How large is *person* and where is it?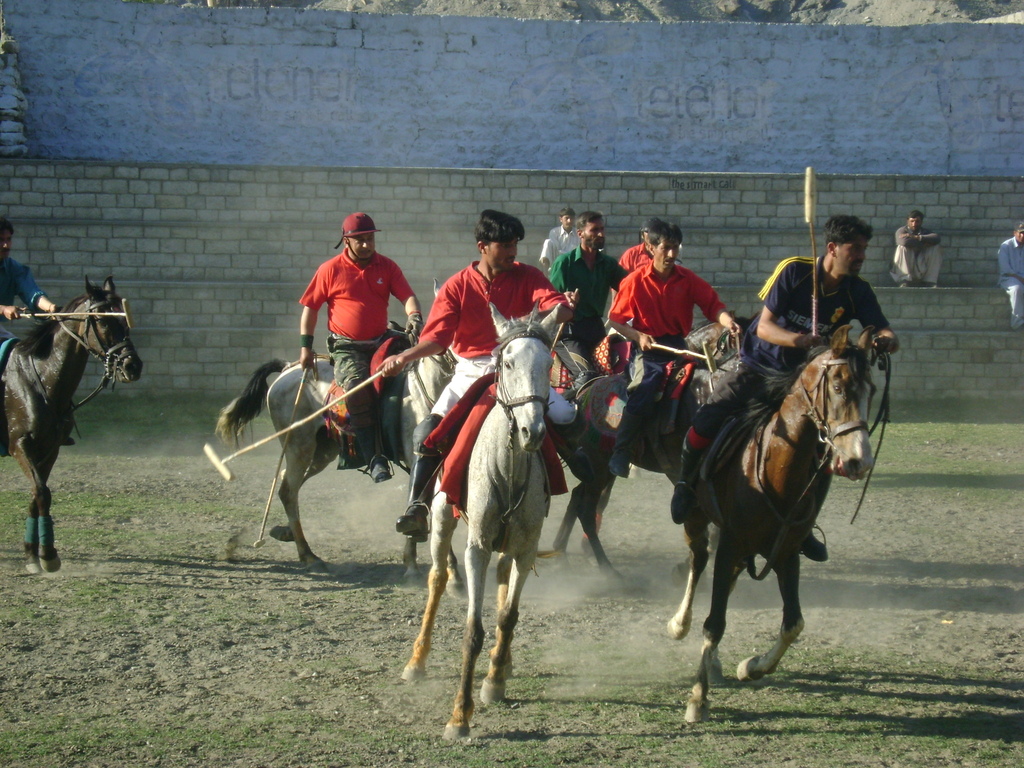
Bounding box: (left=879, top=193, right=943, bottom=281).
